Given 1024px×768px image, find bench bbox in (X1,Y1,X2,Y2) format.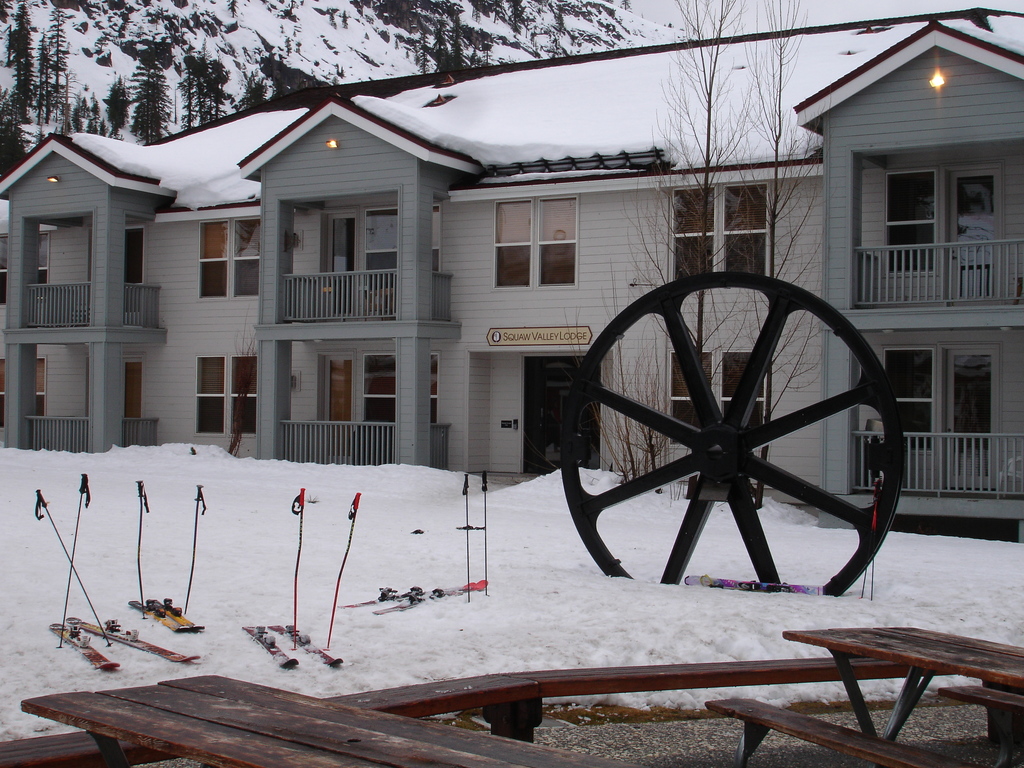
(0,669,551,767).
